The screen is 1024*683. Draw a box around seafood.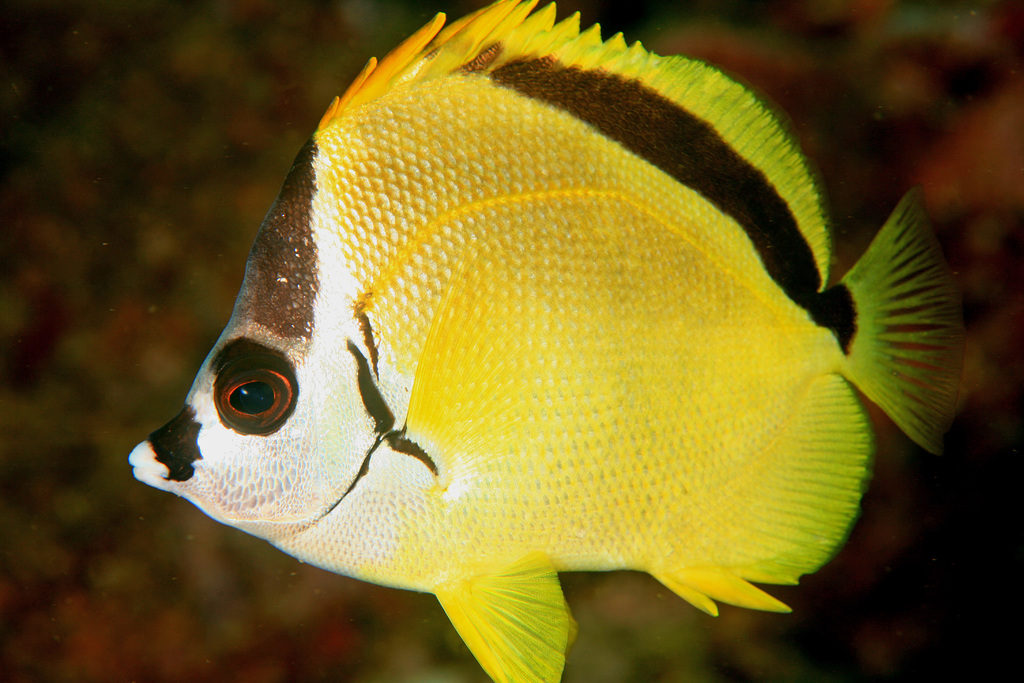
box=[127, 0, 974, 682].
